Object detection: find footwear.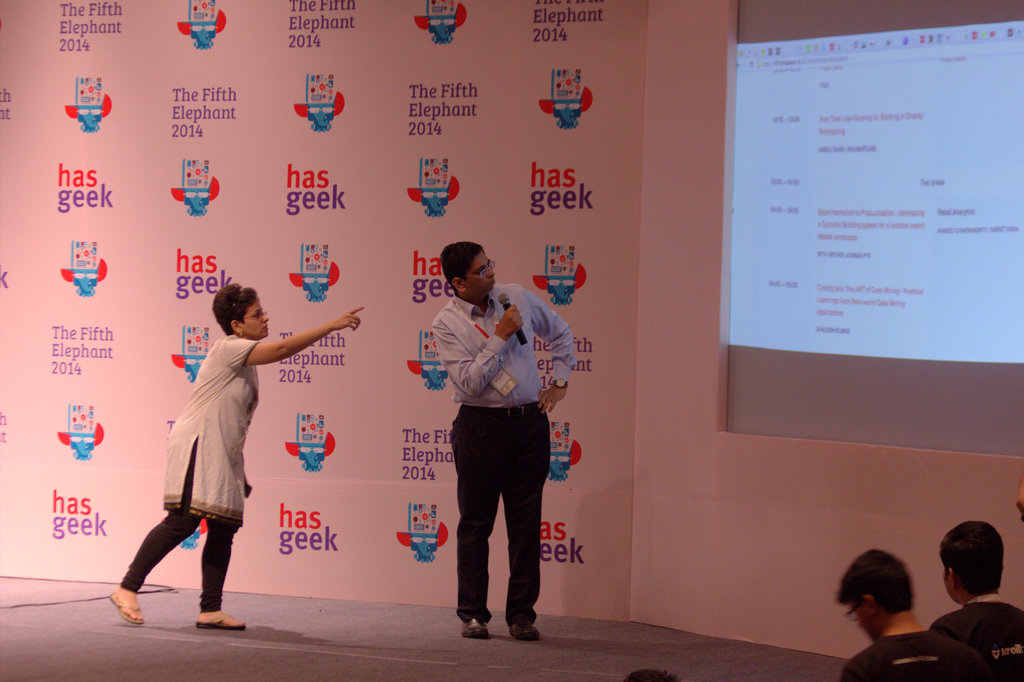
rect(197, 613, 248, 627).
